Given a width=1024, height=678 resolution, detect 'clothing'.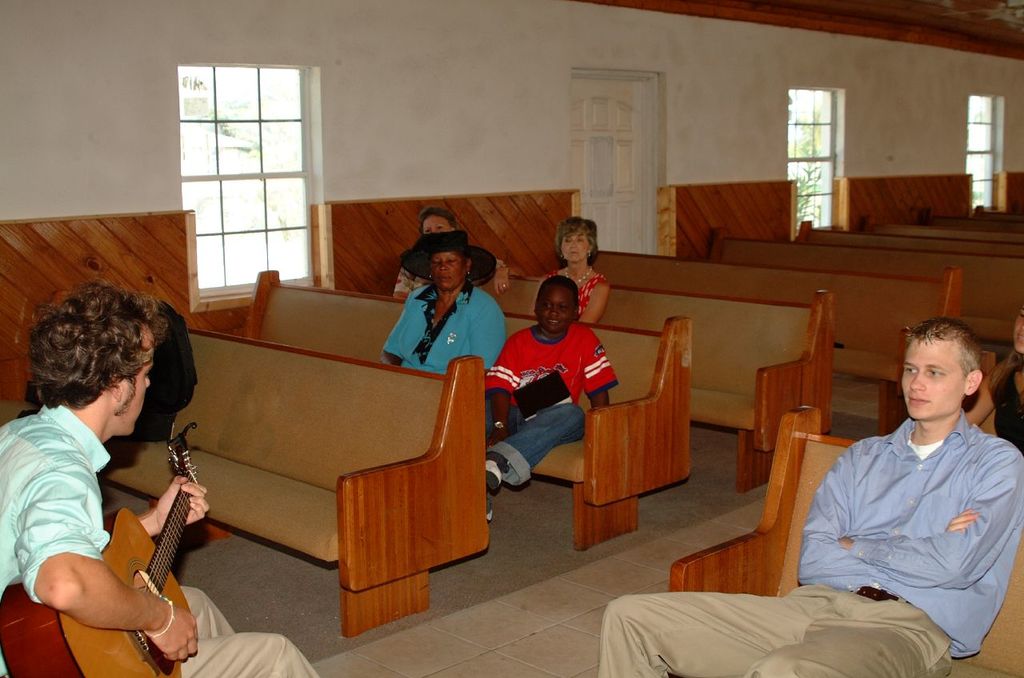
<bbox>596, 586, 922, 677</bbox>.
